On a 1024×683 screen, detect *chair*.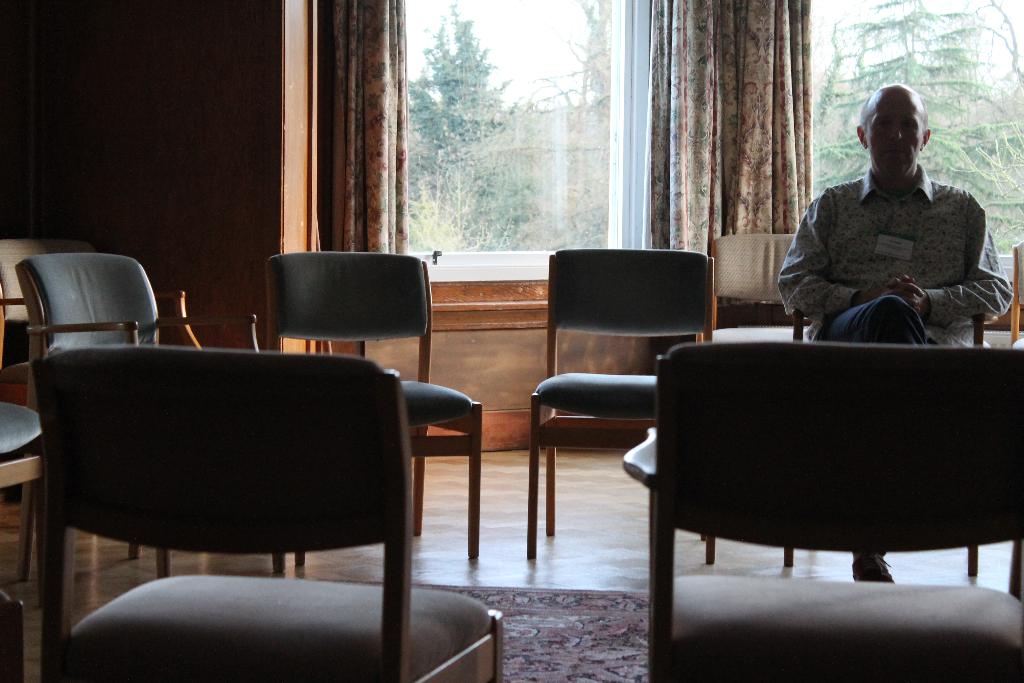
(0,395,48,499).
